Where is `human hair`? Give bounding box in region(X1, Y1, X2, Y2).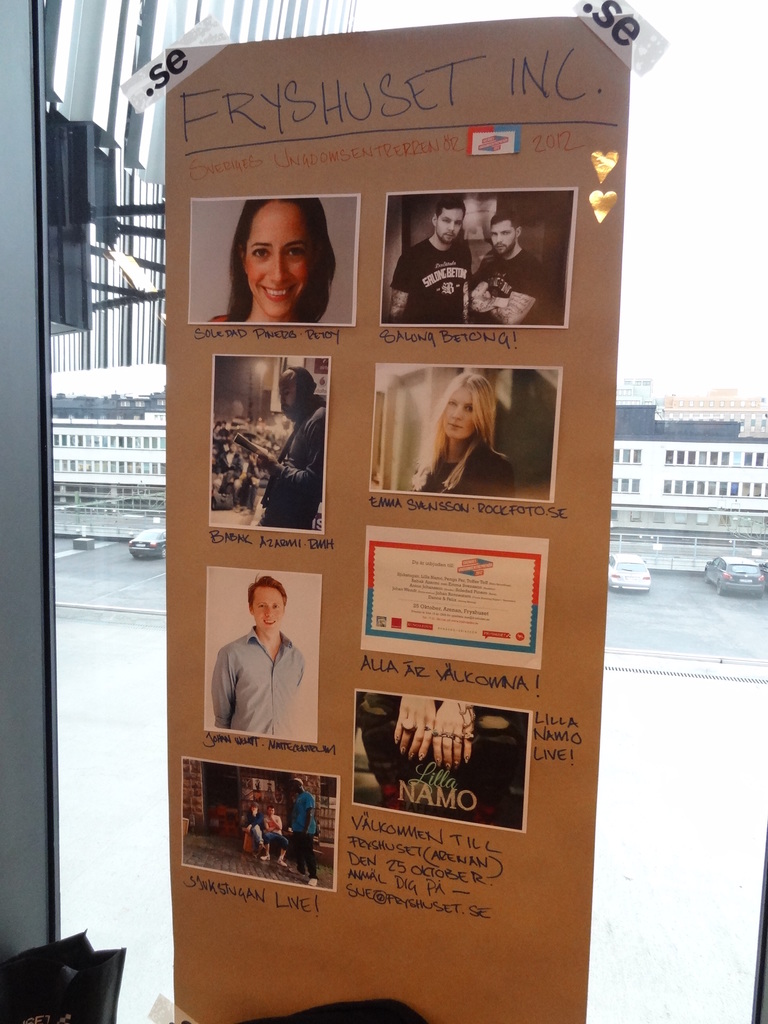
region(436, 196, 465, 222).
